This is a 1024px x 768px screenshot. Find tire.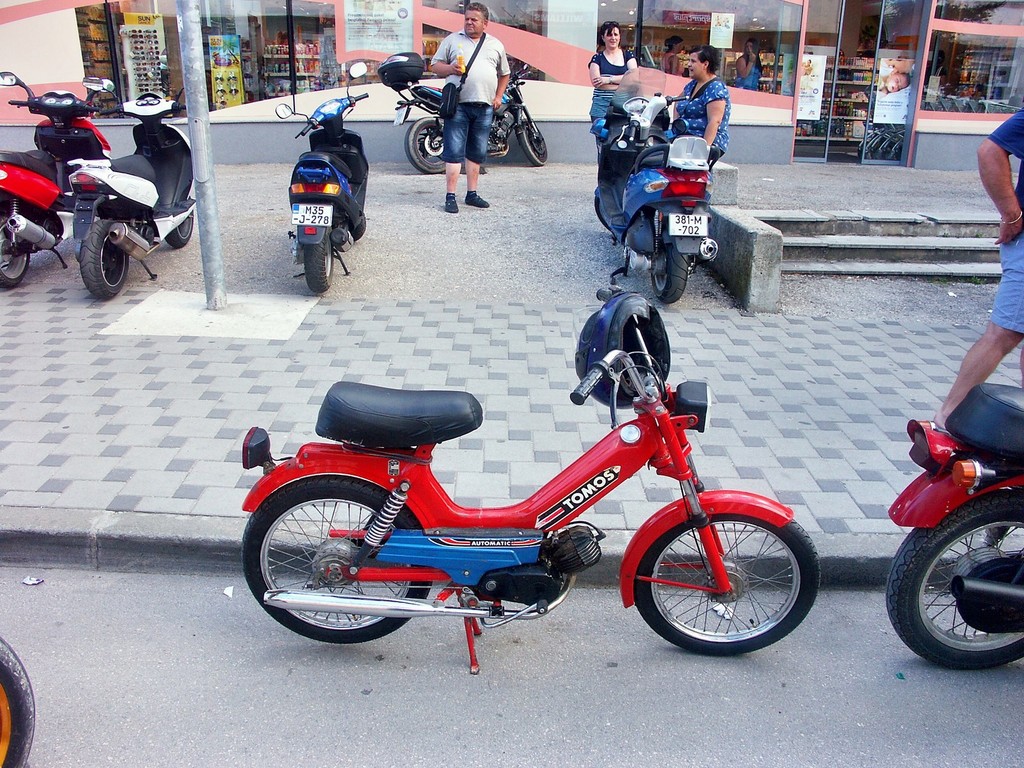
Bounding box: rect(308, 237, 332, 289).
